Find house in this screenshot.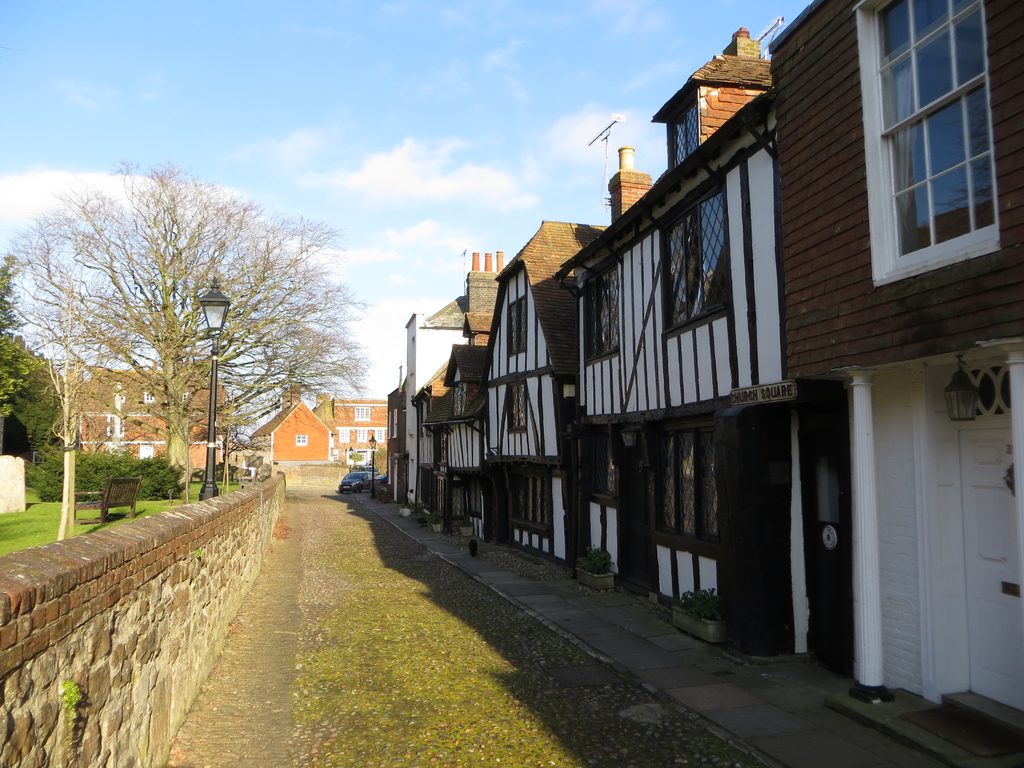
The bounding box for house is detection(766, 0, 1023, 746).
